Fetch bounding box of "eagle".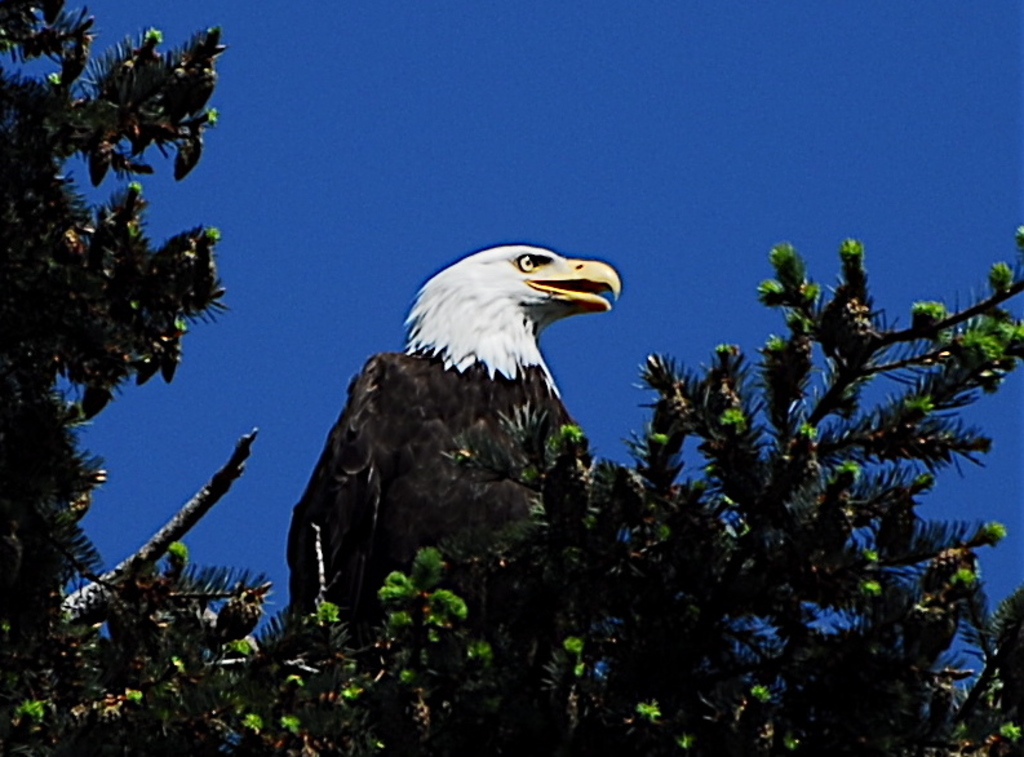
Bbox: <box>288,244,622,612</box>.
